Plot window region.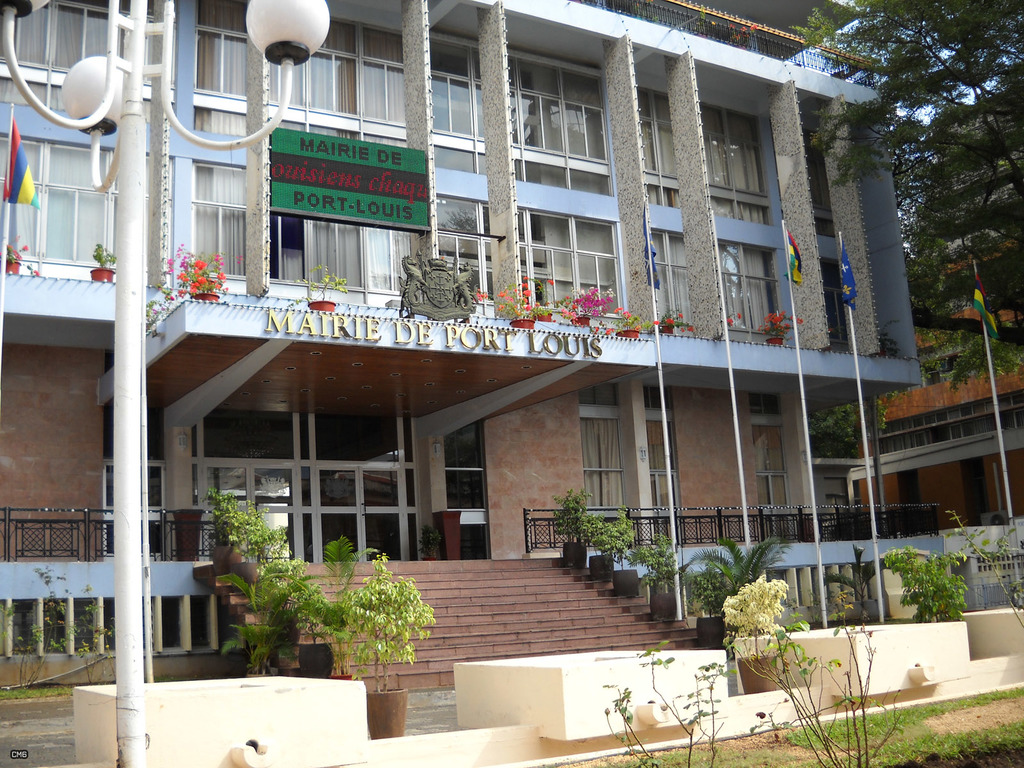
Plotted at select_region(199, 3, 488, 145).
